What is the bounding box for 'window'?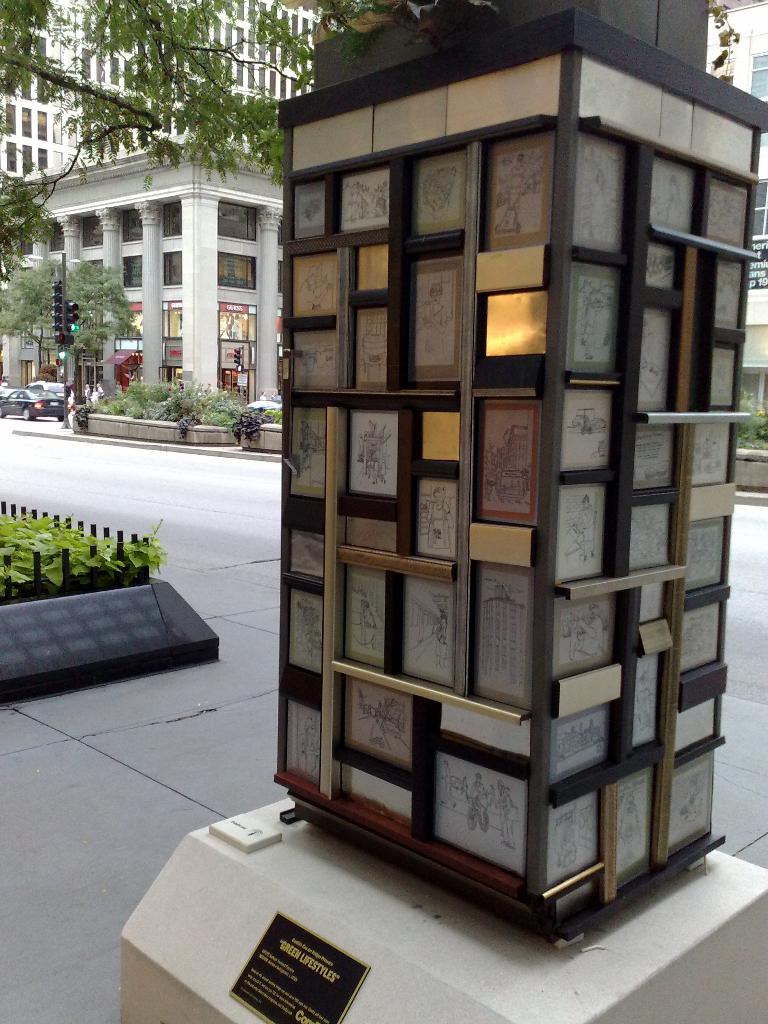
(x1=45, y1=221, x2=68, y2=250).
